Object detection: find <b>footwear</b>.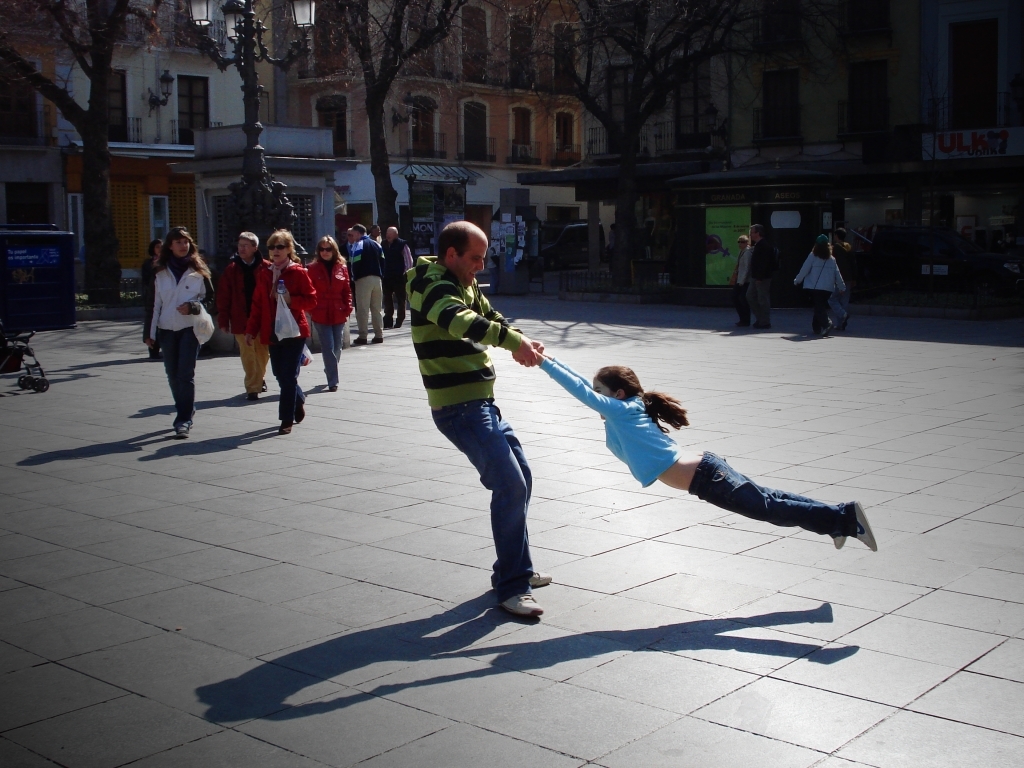
{"left": 175, "top": 415, "right": 193, "bottom": 439}.
